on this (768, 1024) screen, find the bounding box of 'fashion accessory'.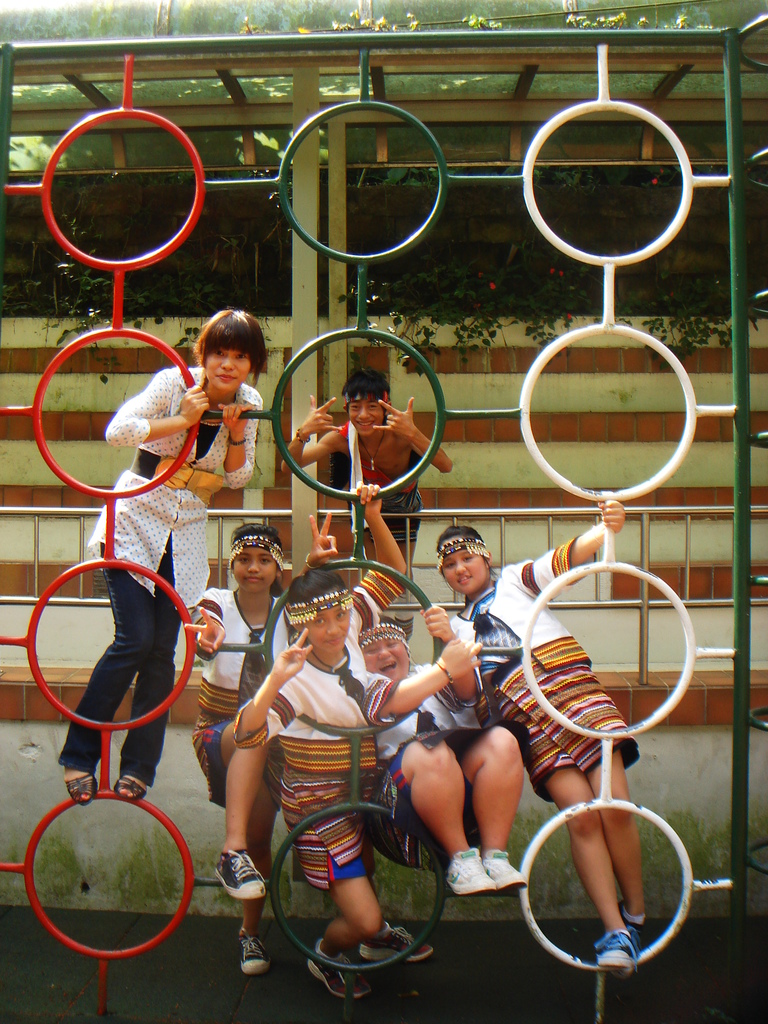
Bounding box: detection(131, 449, 222, 507).
